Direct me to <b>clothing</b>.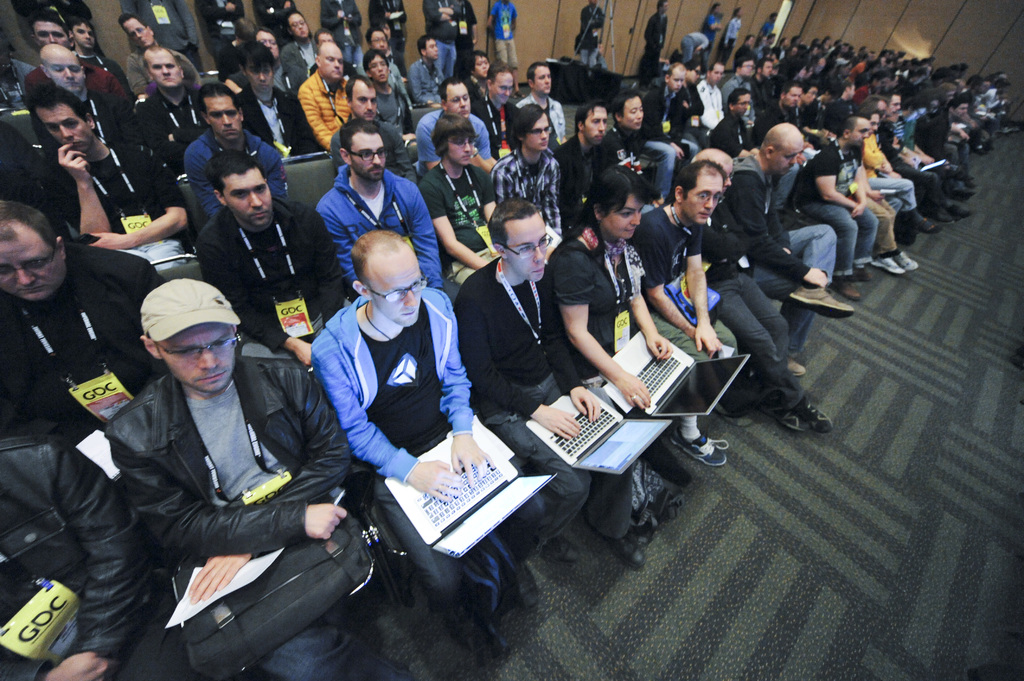
Direction: x1=412, y1=104, x2=491, y2=163.
